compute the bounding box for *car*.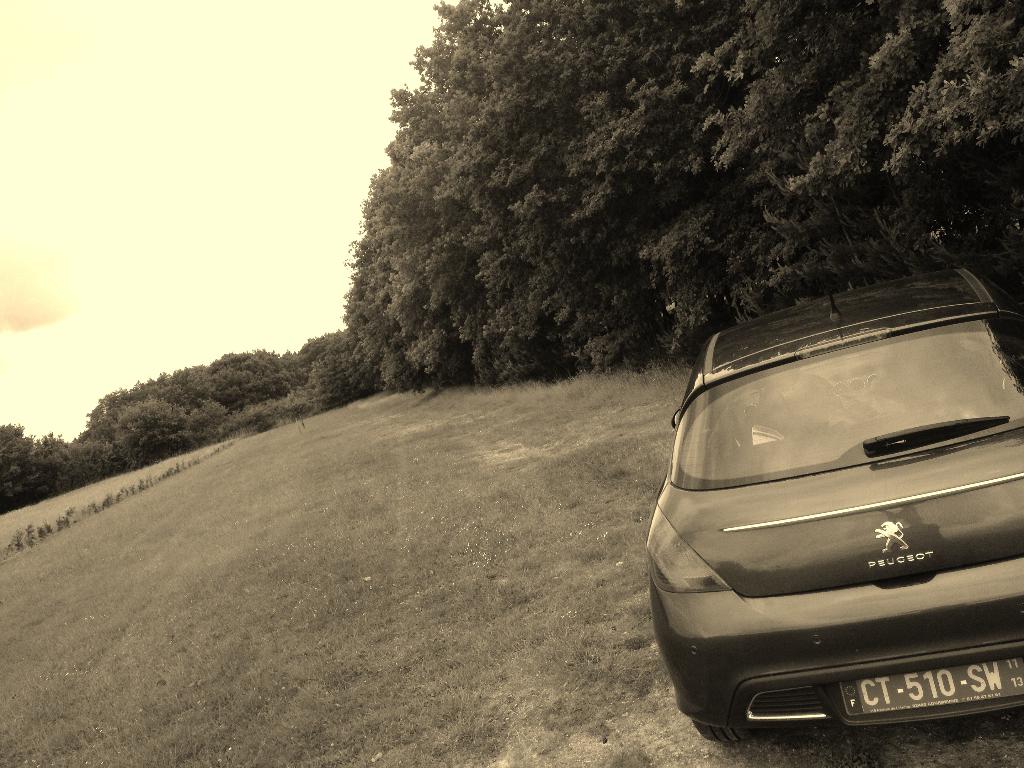
l=644, t=254, r=1023, b=748.
